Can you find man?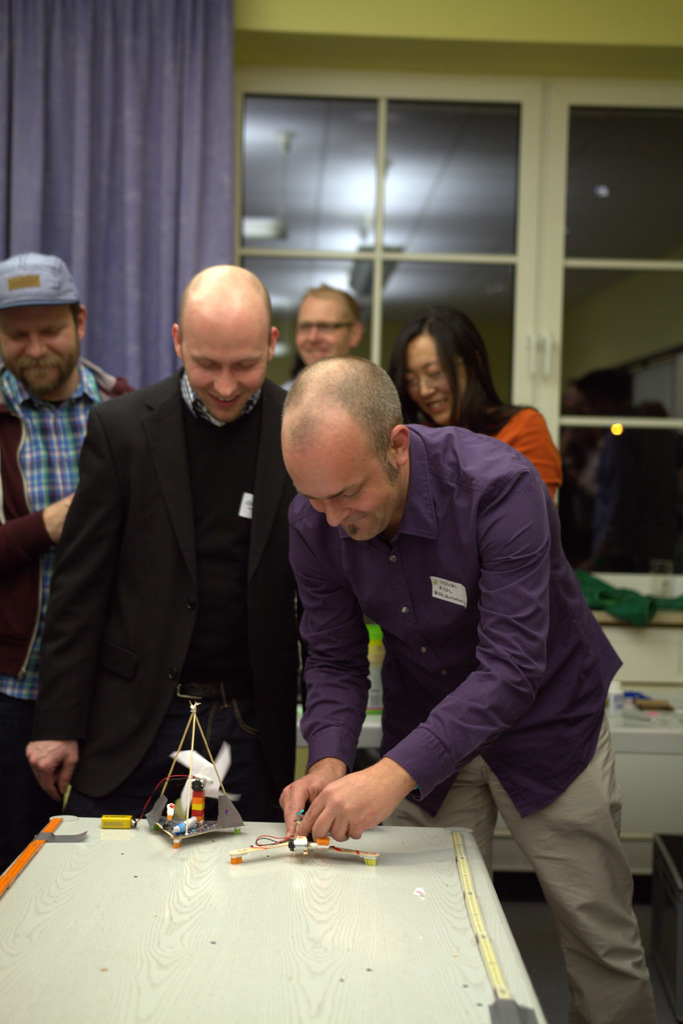
Yes, bounding box: (22,262,321,813).
